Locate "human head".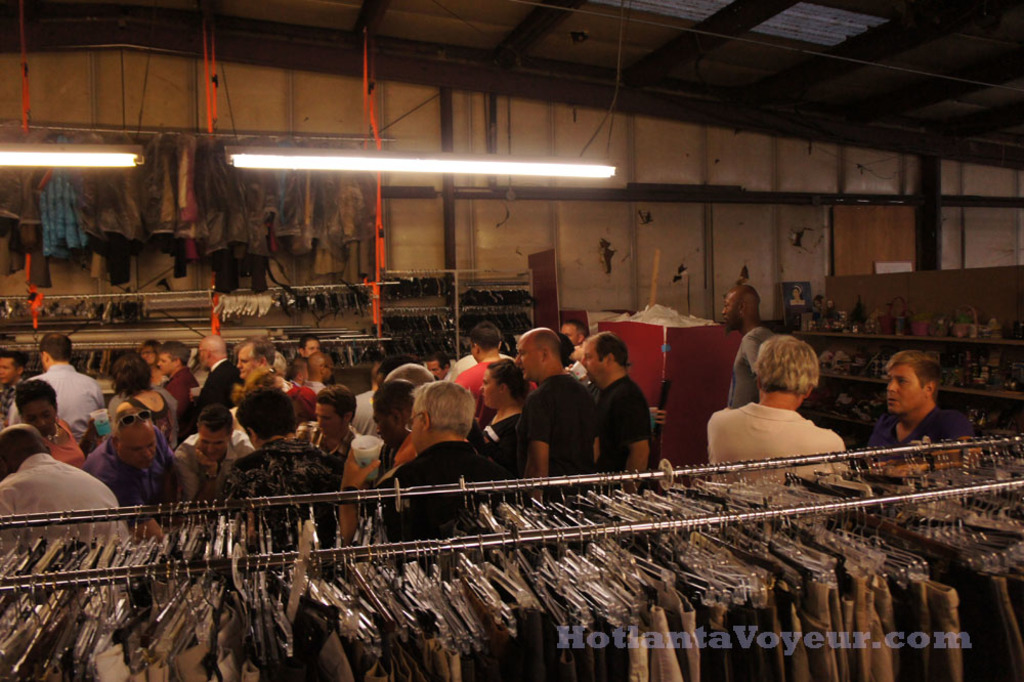
Bounding box: bbox(237, 335, 273, 378).
